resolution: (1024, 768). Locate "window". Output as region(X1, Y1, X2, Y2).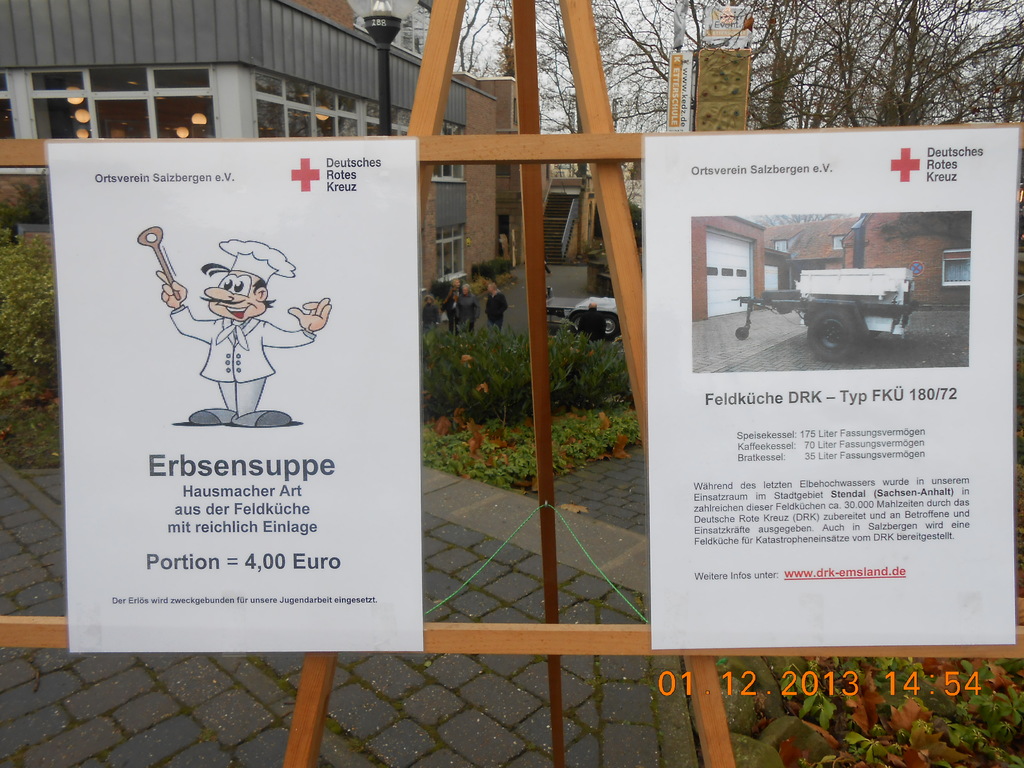
region(25, 63, 223, 141).
